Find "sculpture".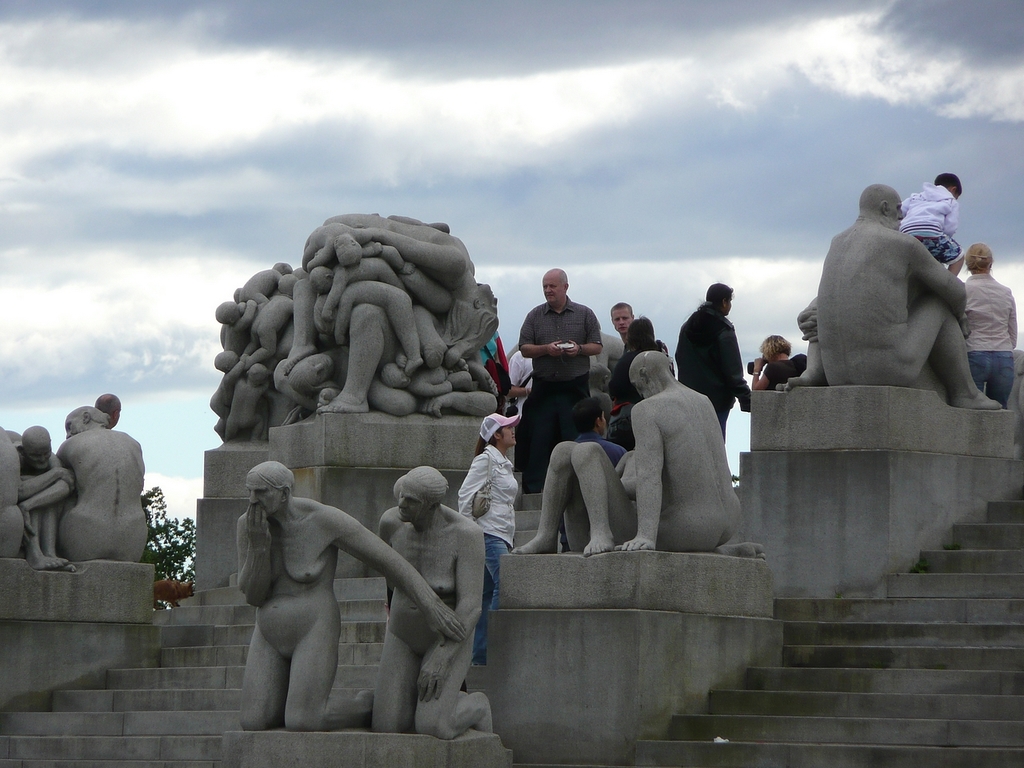
x1=236, y1=461, x2=462, y2=726.
